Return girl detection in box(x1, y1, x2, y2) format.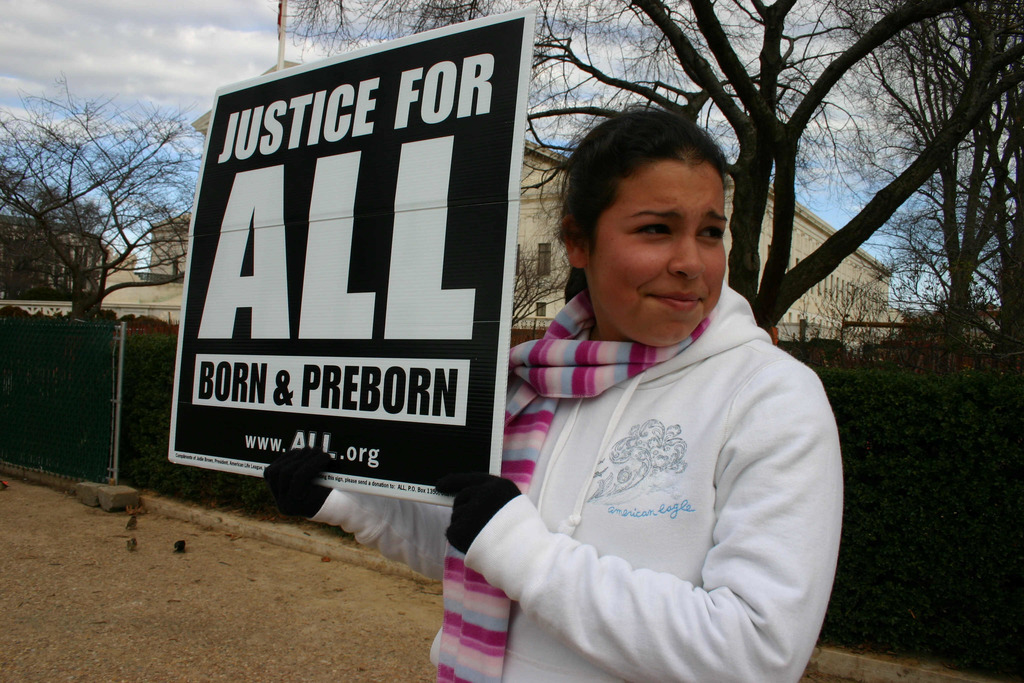
box(262, 103, 845, 682).
